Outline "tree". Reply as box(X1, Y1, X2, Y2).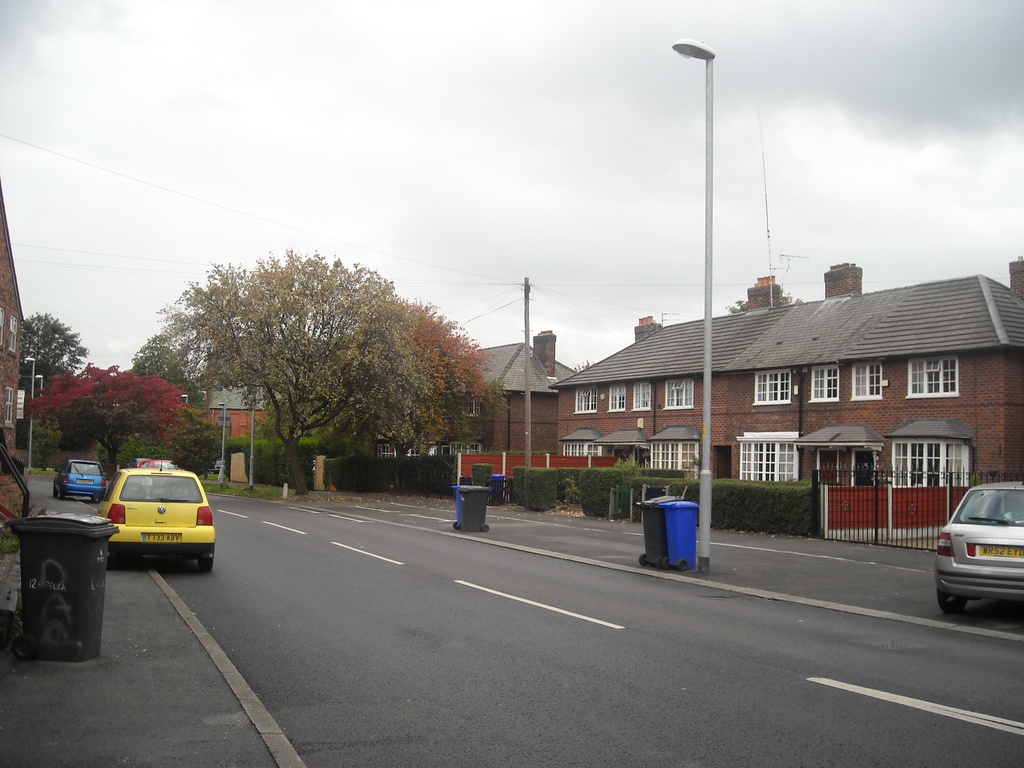
box(94, 417, 229, 477).
